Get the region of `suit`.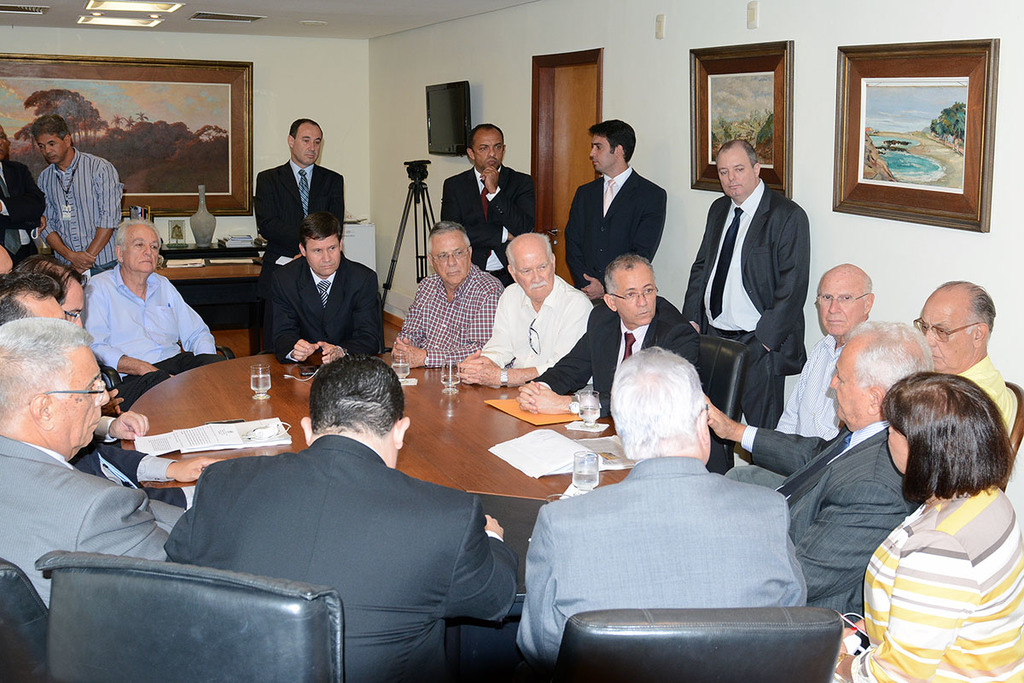
x1=523, y1=301, x2=701, y2=418.
